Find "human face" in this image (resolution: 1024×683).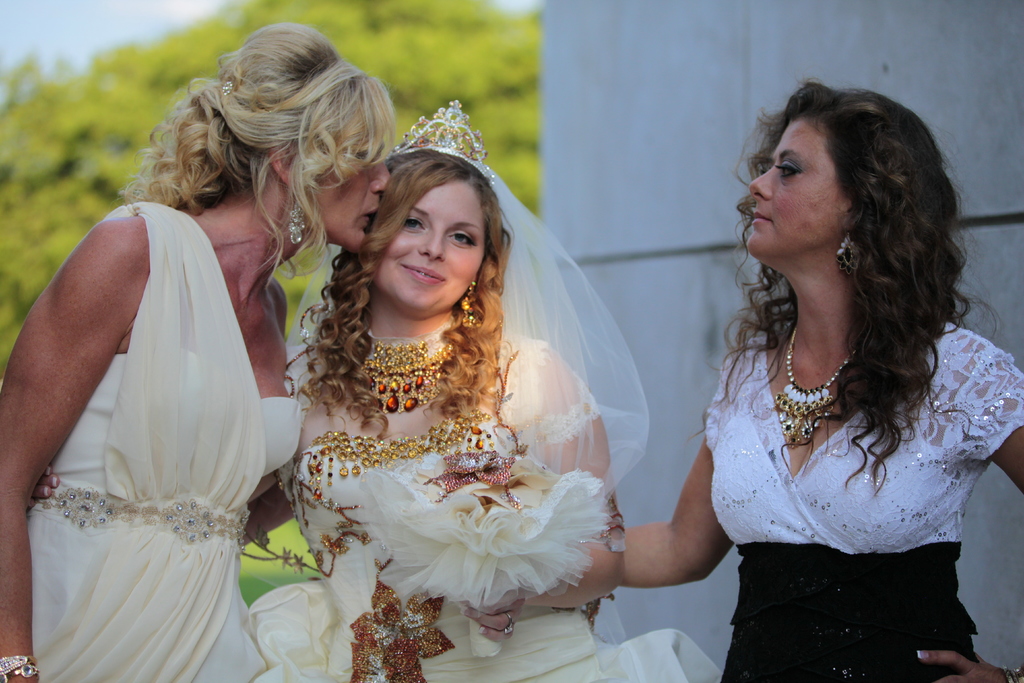
BBox(744, 122, 846, 259).
